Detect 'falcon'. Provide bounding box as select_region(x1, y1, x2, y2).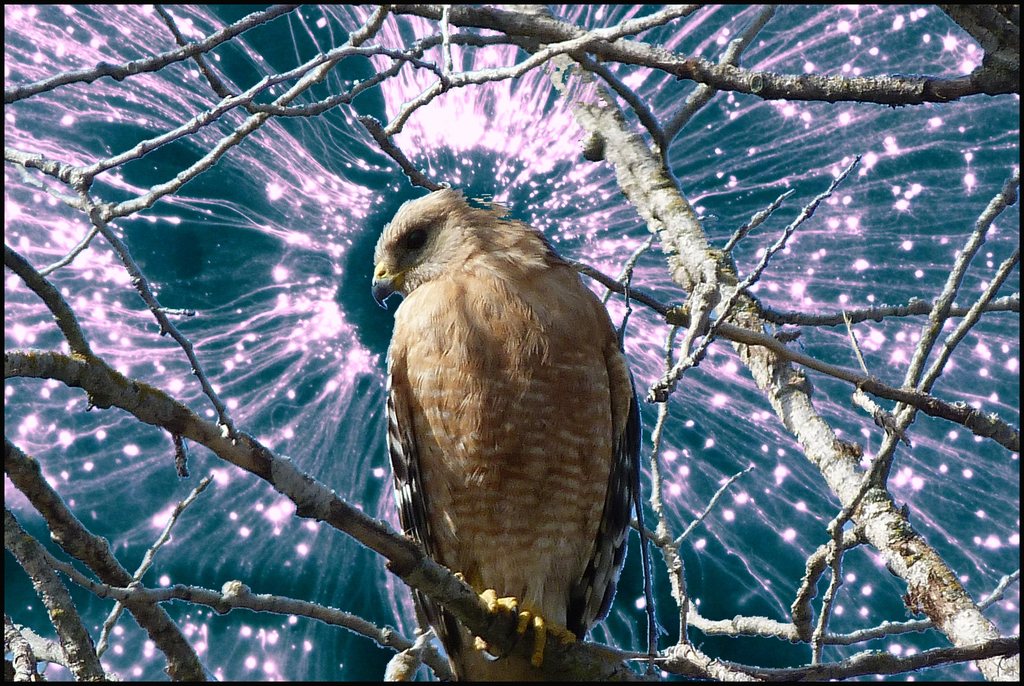
select_region(355, 184, 643, 685).
